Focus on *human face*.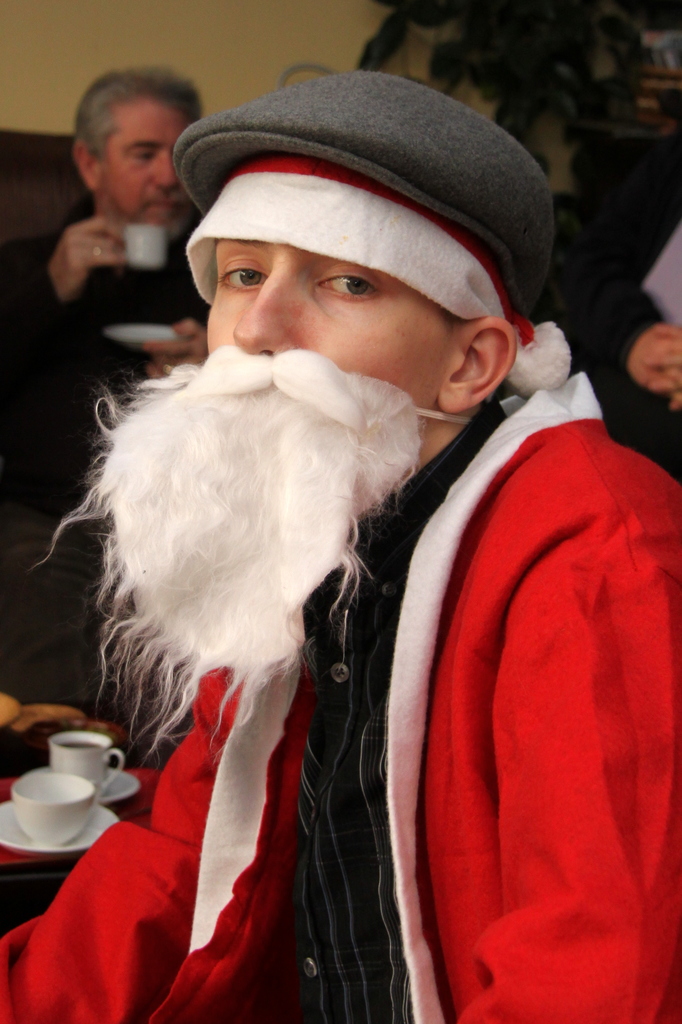
Focused at [left=97, top=104, right=188, bottom=228].
